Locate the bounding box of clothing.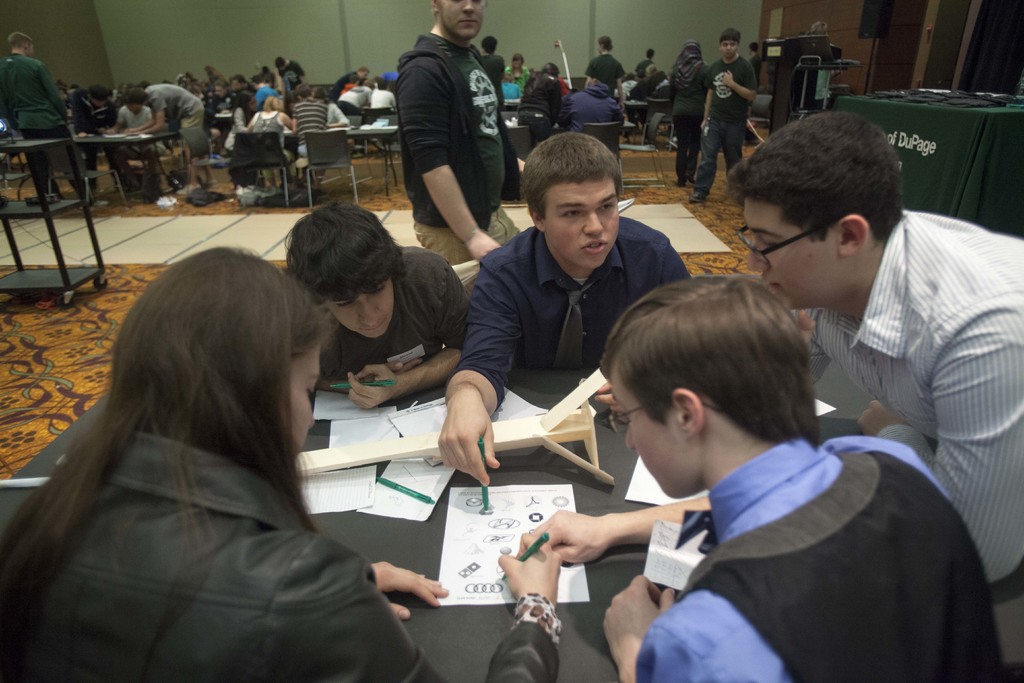
Bounding box: <box>554,80,632,160</box>.
